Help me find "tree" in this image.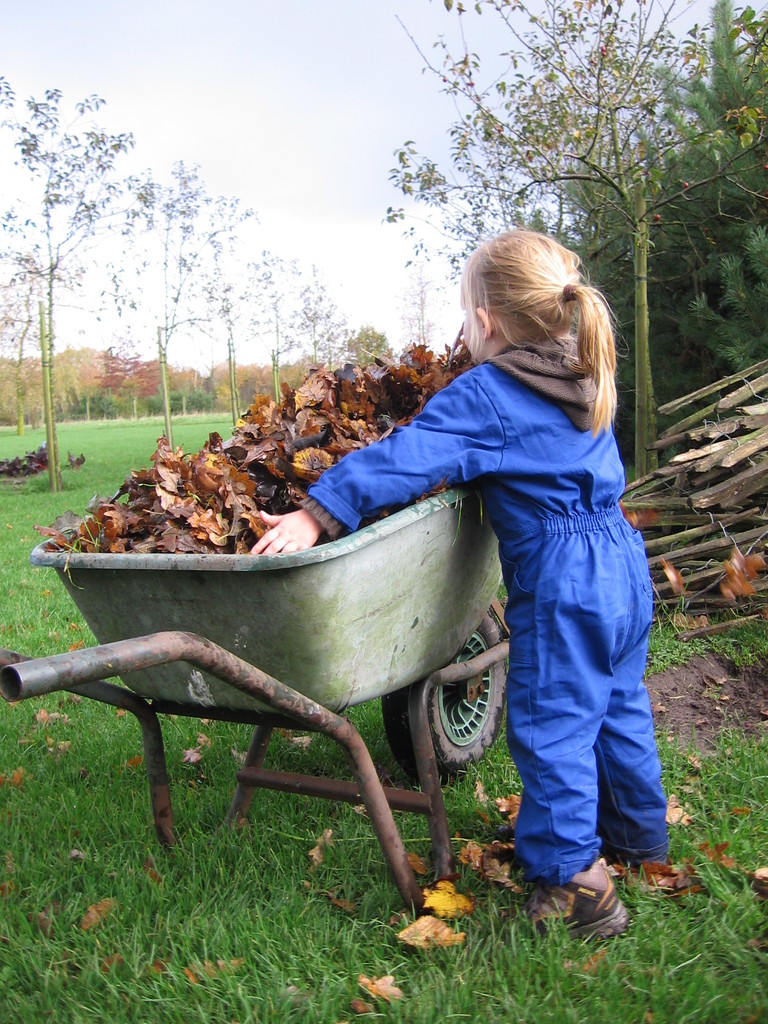
Found it: (348, 323, 408, 378).
